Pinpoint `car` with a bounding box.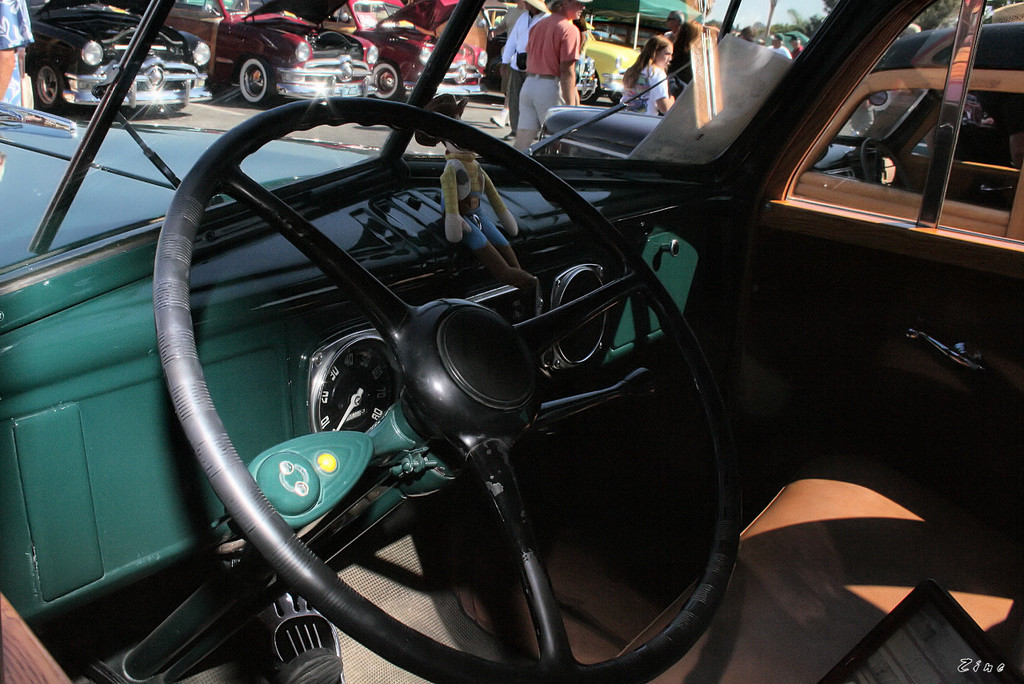
0 0 1023 683.
